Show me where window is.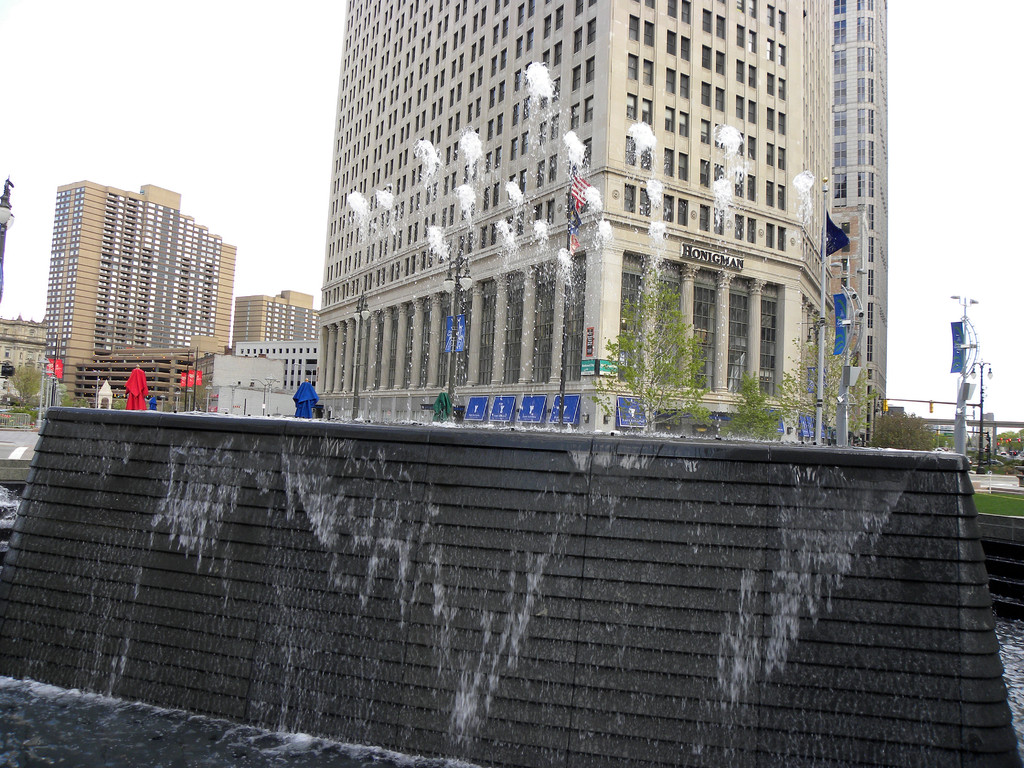
window is at BBox(660, 191, 675, 224).
